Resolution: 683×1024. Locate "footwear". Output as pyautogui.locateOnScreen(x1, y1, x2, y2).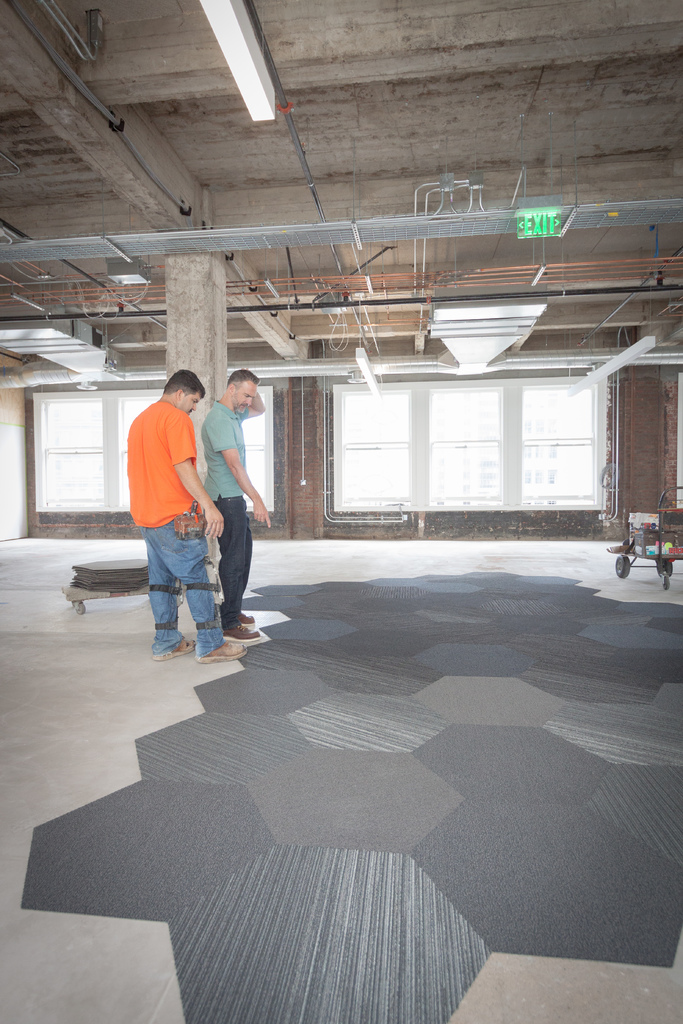
pyautogui.locateOnScreen(224, 623, 263, 644).
